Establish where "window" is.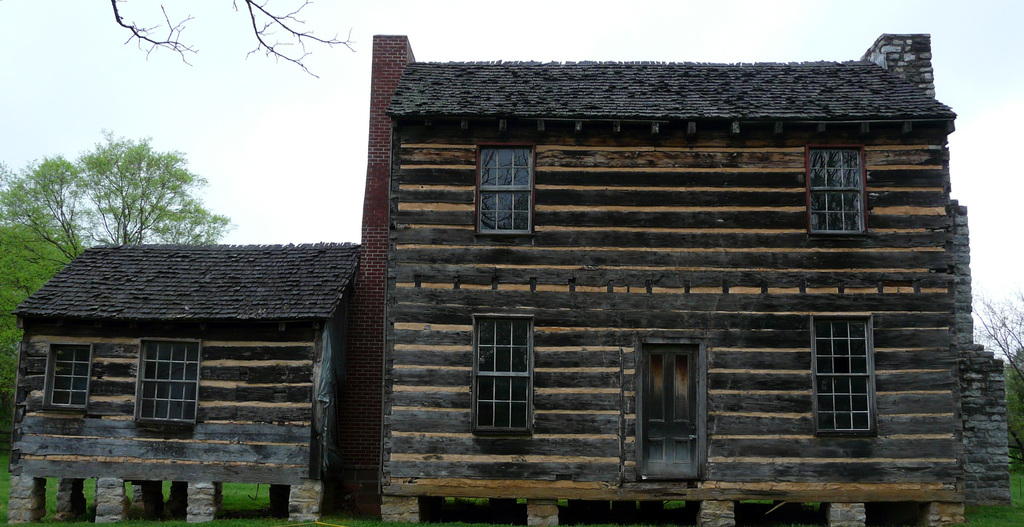
Established at 805 146 863 235.
